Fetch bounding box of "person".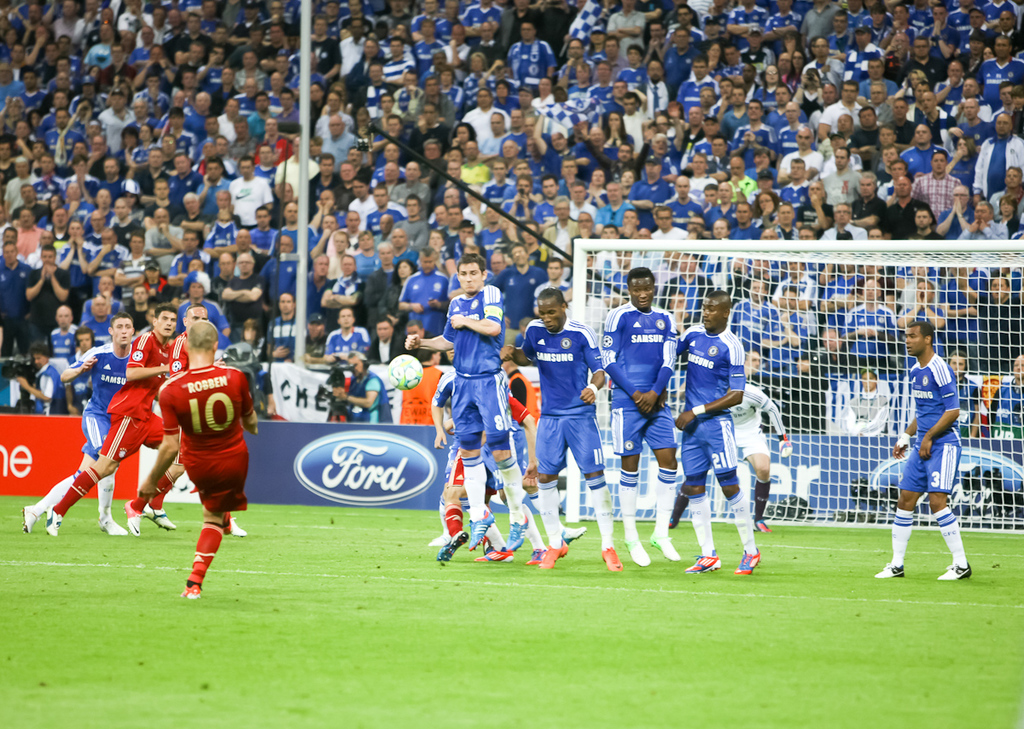
Bbox: pyautogui.locateOnScreen(29, 50, 60, 93).
